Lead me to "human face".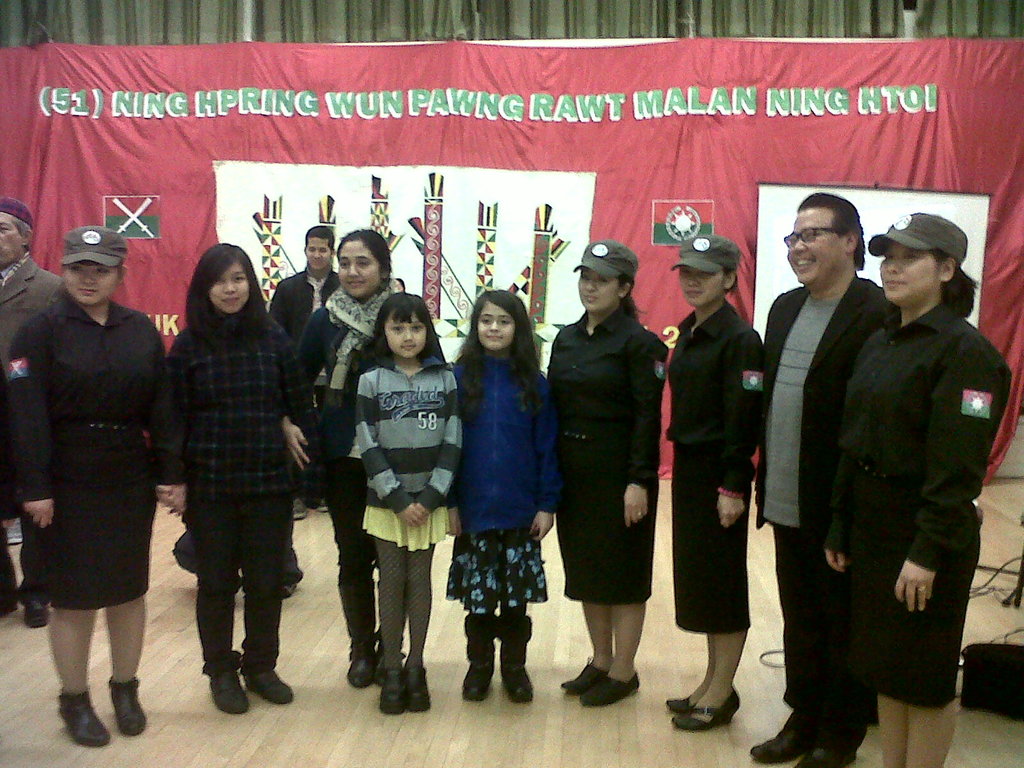
Lead to (x1=575, y1=266, x2=620, y2=315).
